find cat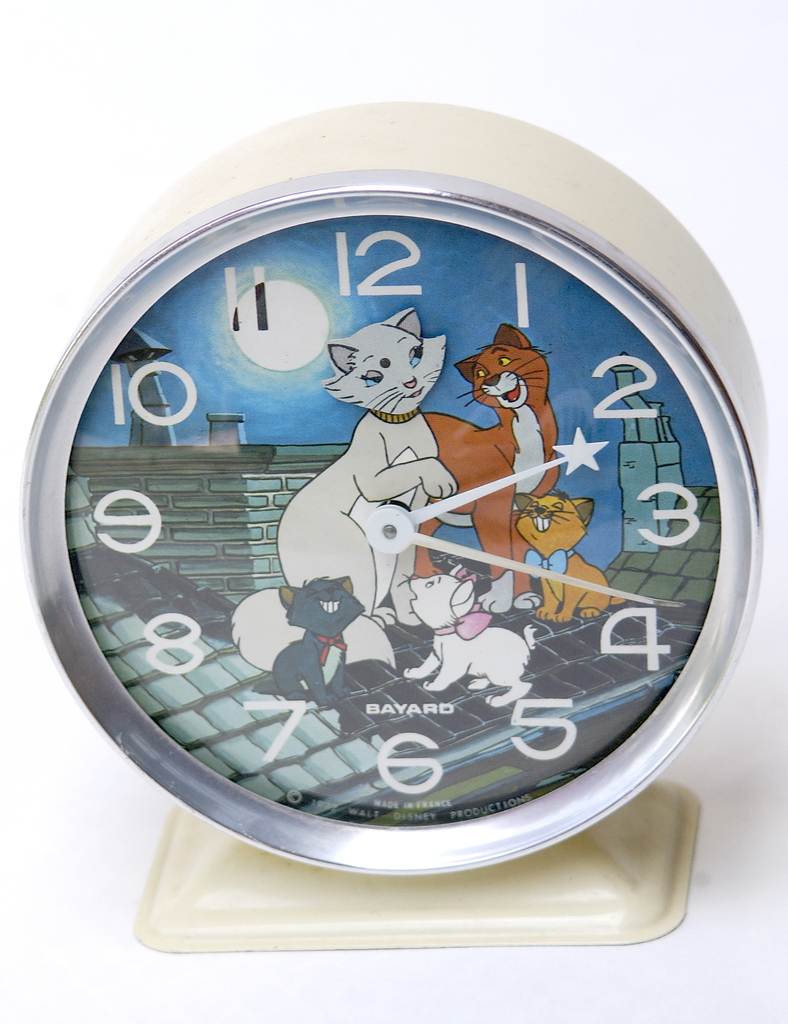
x1=415 y1=326 x2=565 y2=606
